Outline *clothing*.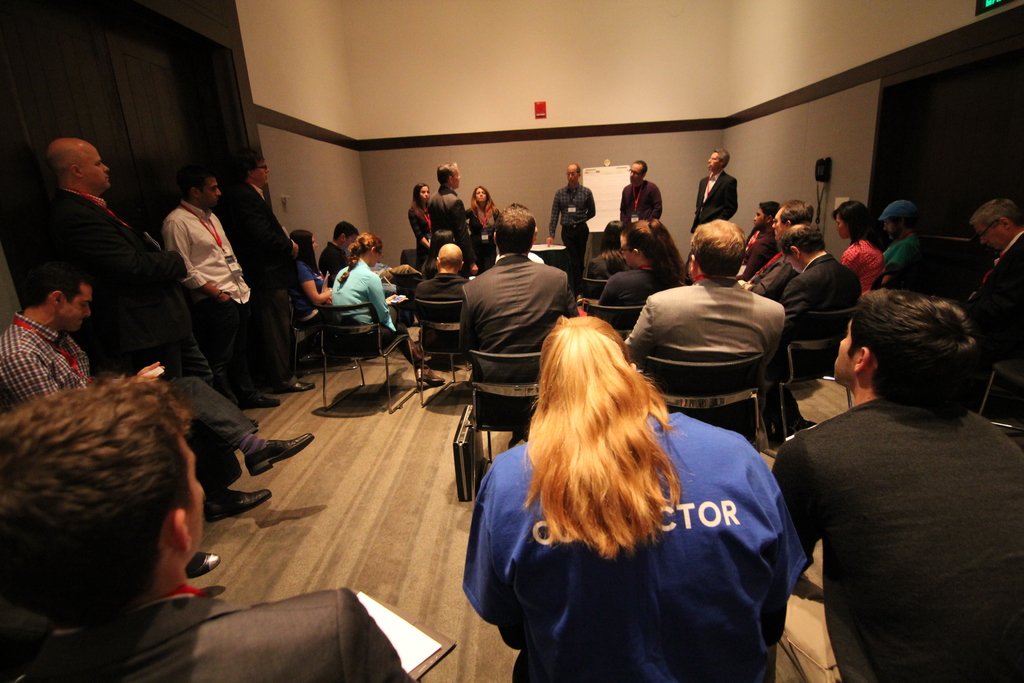
Outline: 162,202,263,402.
